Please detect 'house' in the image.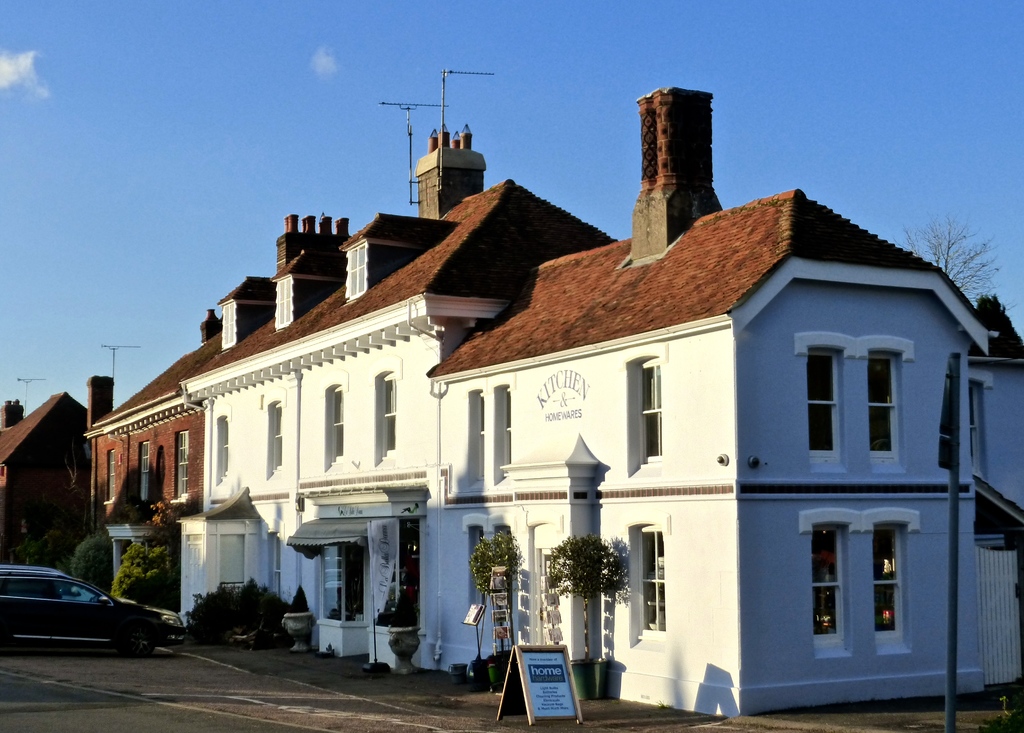
x1=417, y1=85, x2=1023, y2=705.
